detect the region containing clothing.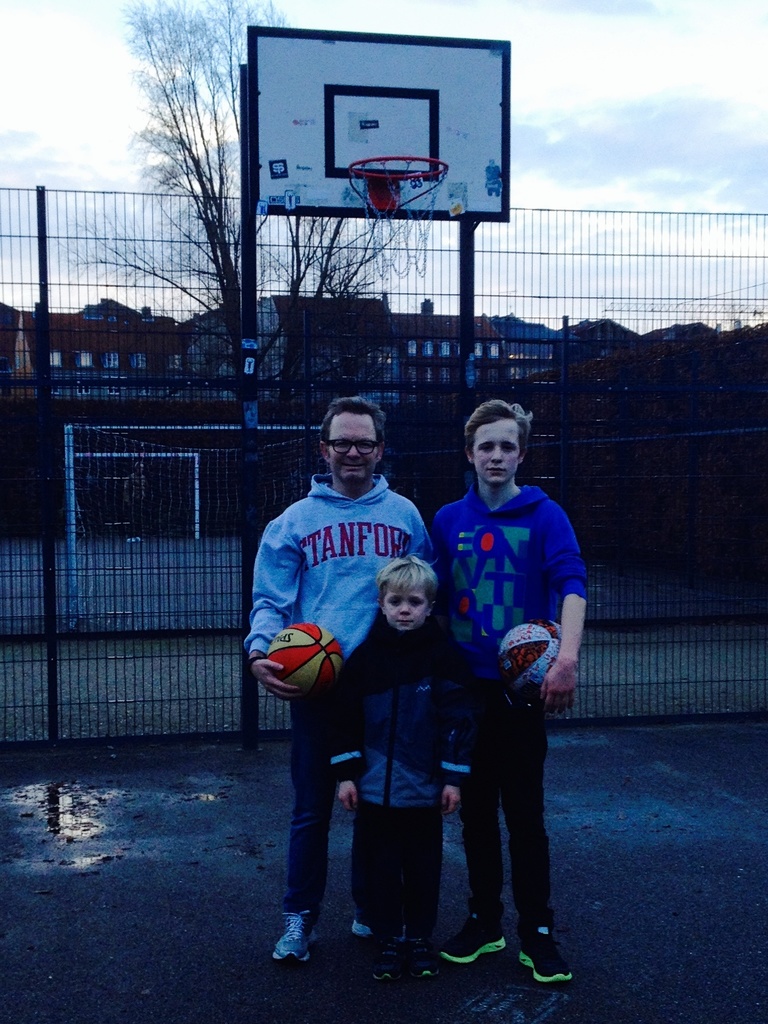
pyautogui.locateOnScreen(424, 481, 595, 915).
